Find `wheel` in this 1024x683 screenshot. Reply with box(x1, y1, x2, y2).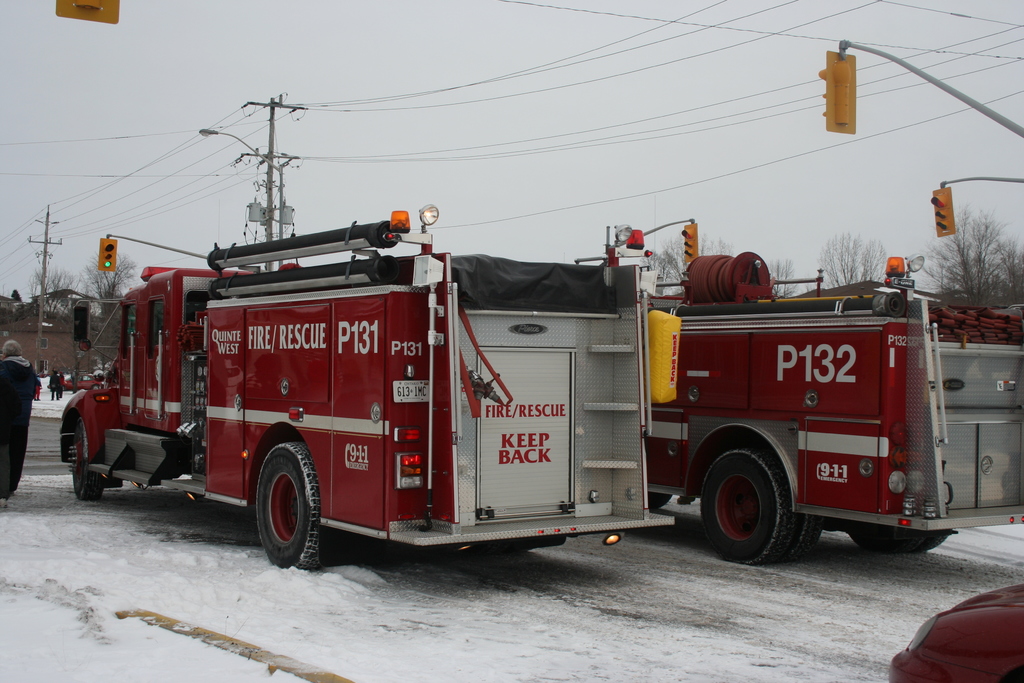
box(916, 522, 955, 561).
